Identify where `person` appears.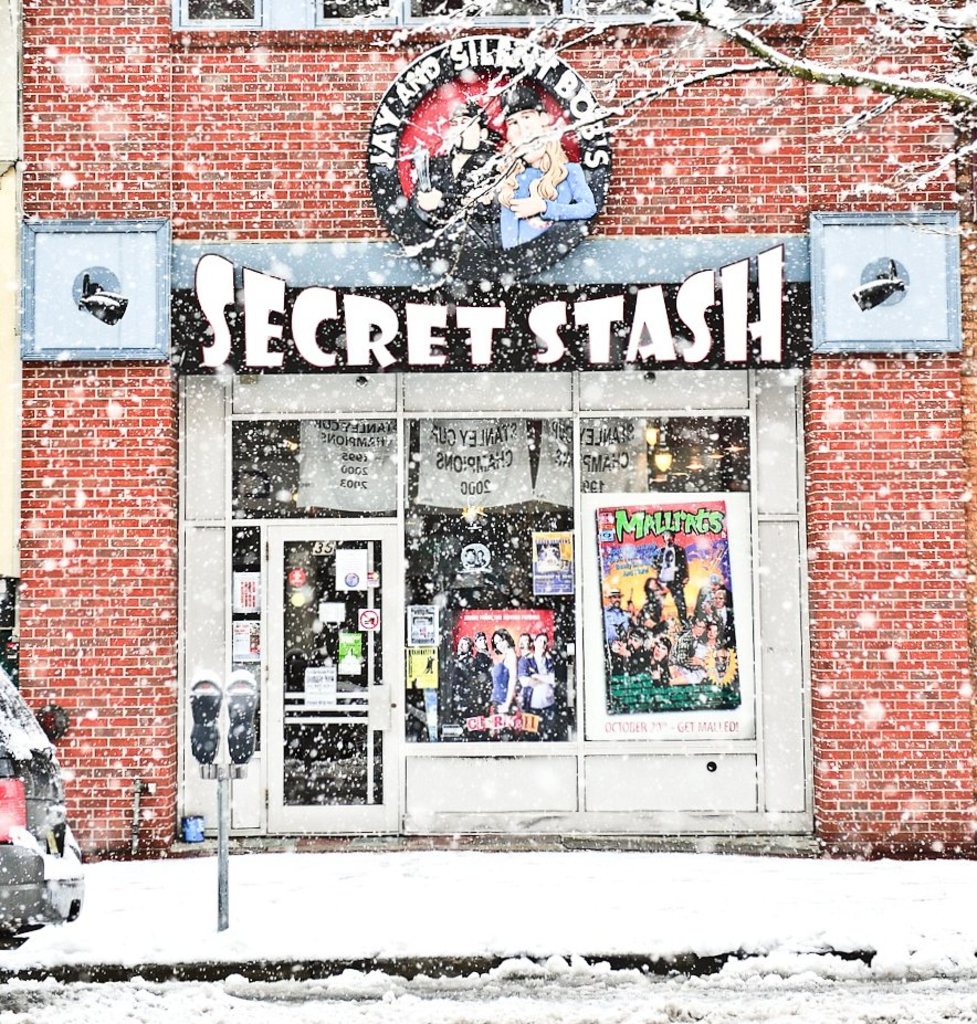
Appears at detection(501, 78, 597, 252).
